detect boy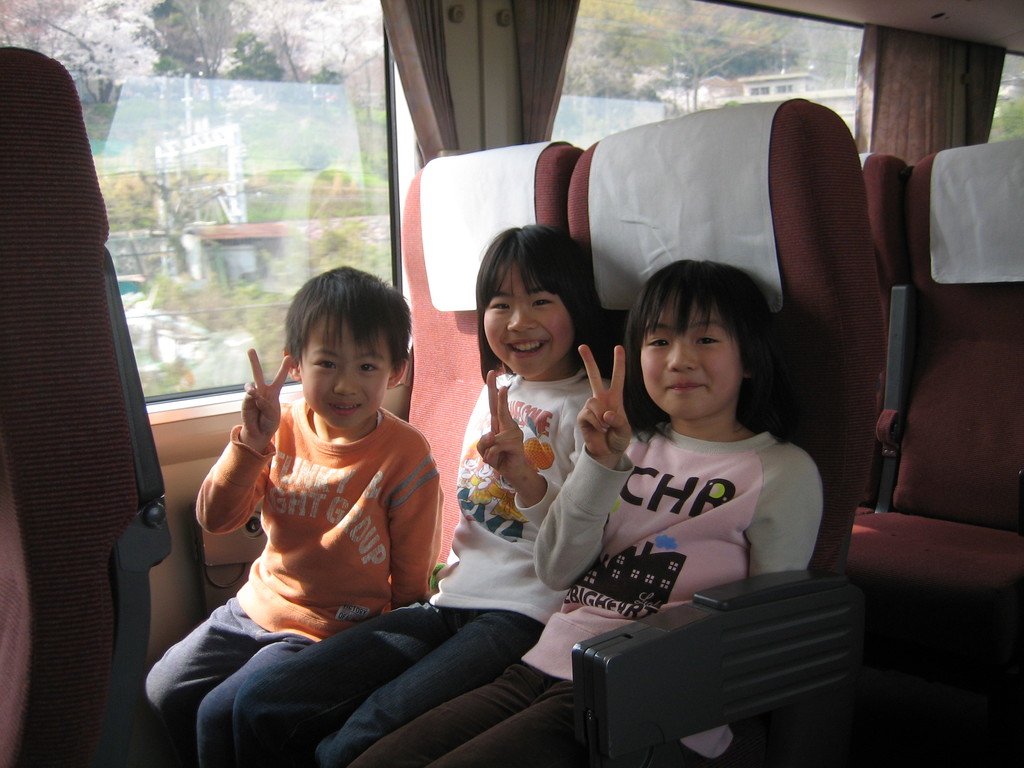
box(191, 257, 452, 695)
